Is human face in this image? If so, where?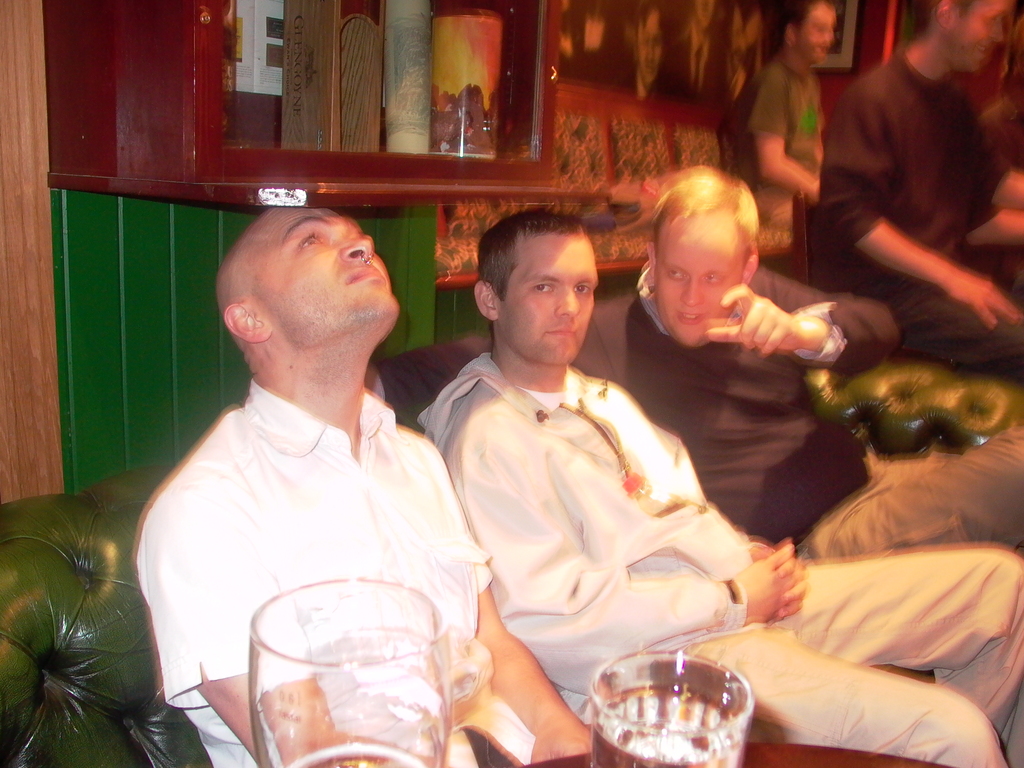
Yes, at [242,205,399,336].
